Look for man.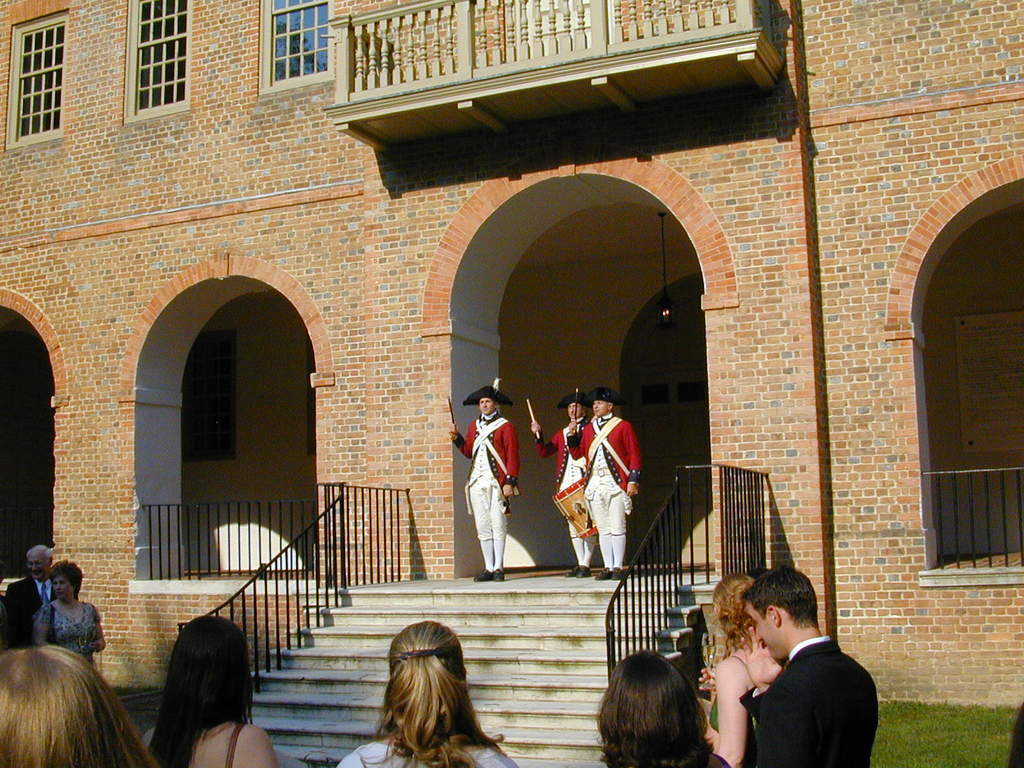
Found: [1009,693,1023,767].
